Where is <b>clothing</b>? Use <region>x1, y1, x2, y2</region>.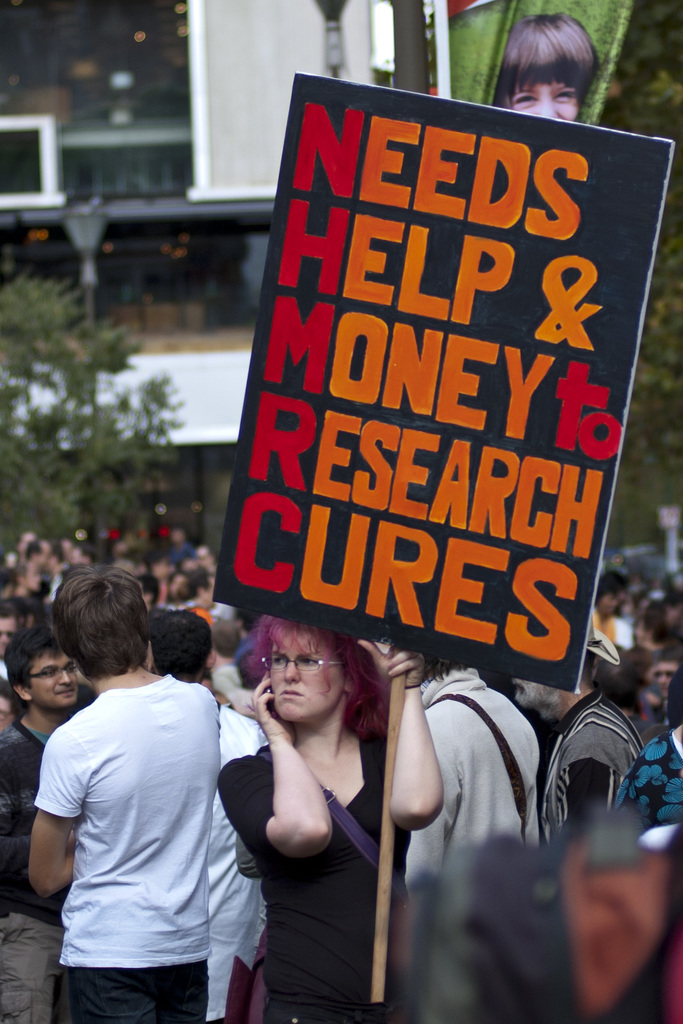
<region>78, 965, 200, 1023</region>.
